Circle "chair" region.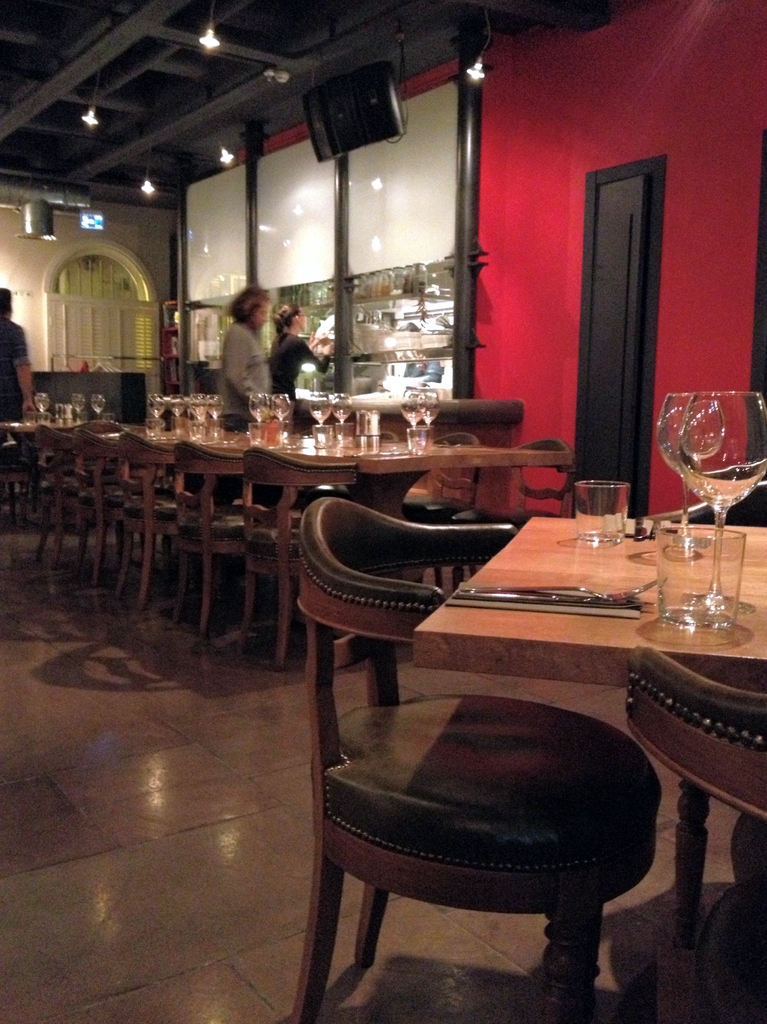
Region: x1=110, y1=431, x2=211, y2=602.
